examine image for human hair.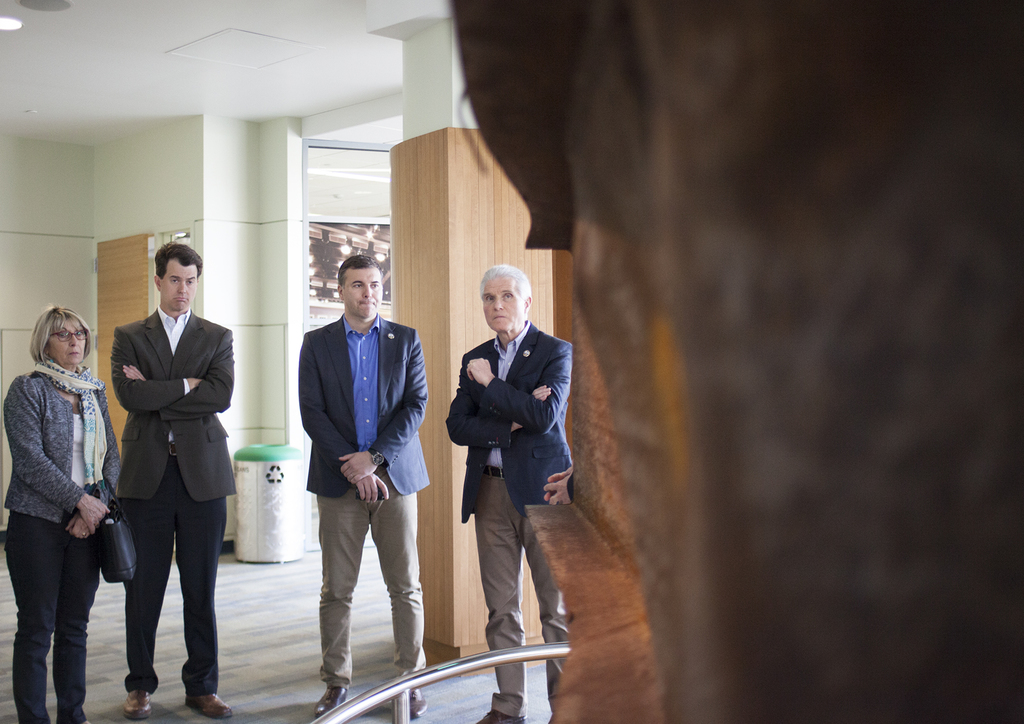
Examination result: bbox=[339, 251, 388, 288].
